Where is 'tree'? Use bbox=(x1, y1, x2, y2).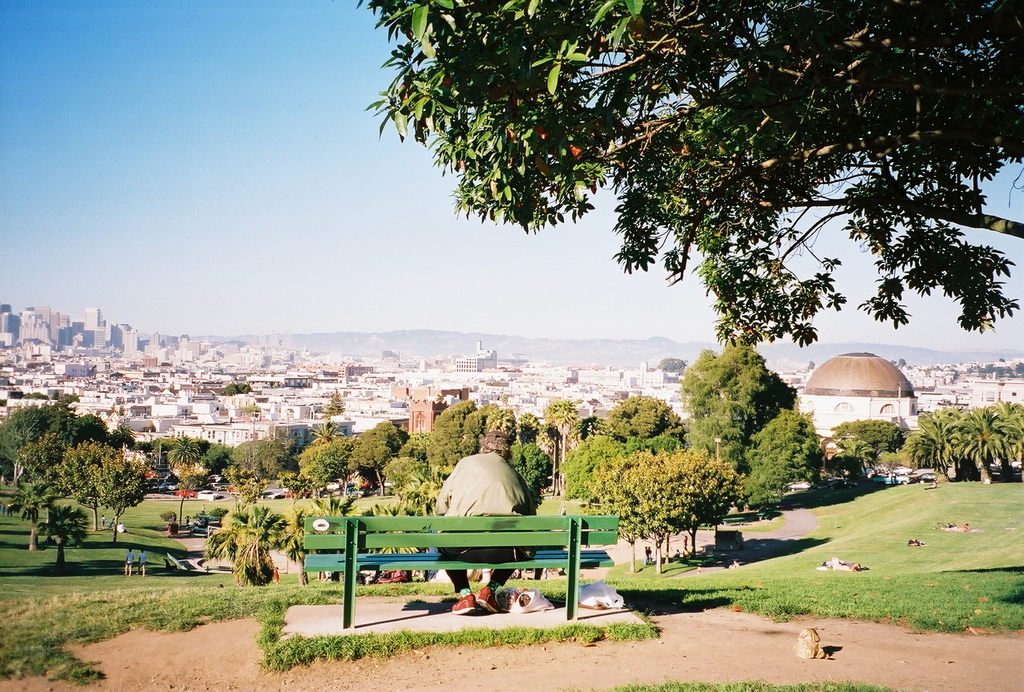
bbox=(595, 395, 684, 438).
